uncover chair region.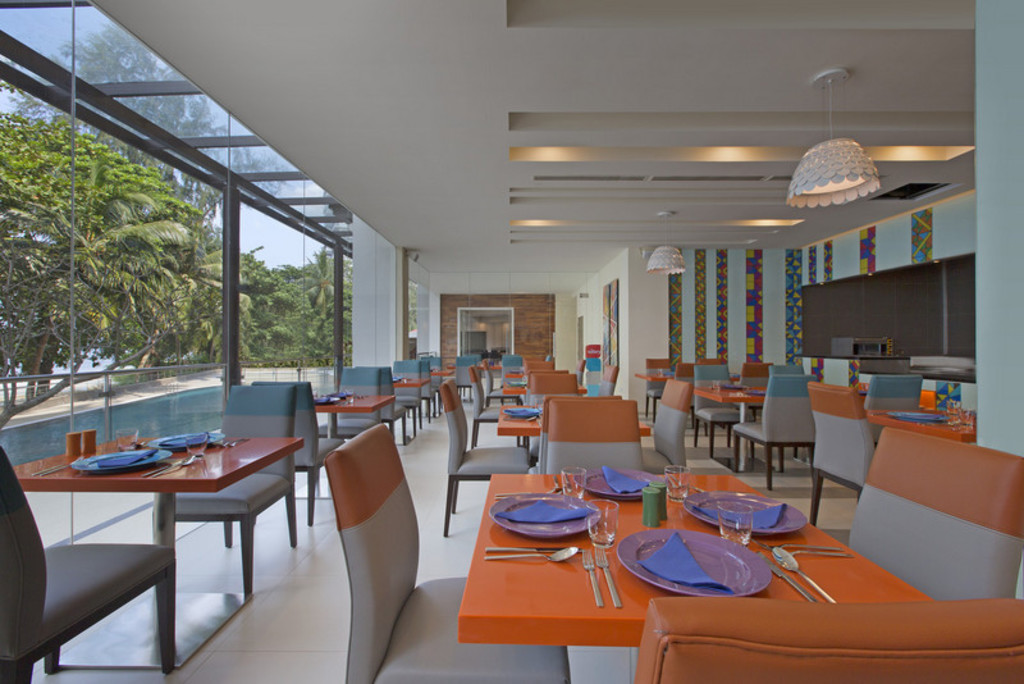
Uncovered: l=576, t=356, r=593, b=388.
